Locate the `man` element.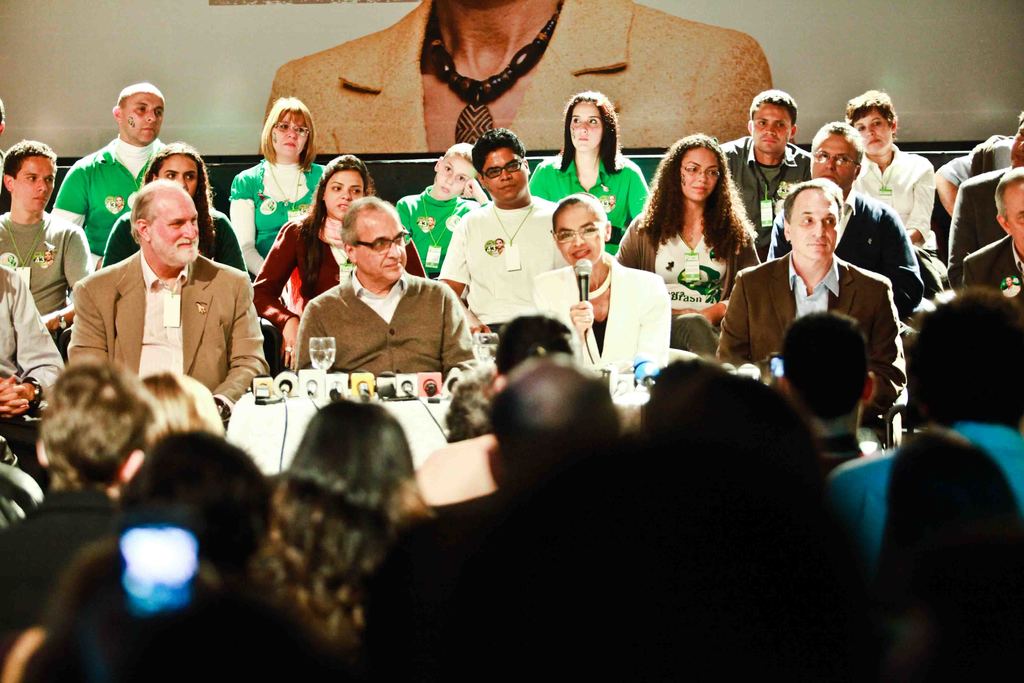
Element bbox: [719, 90, 808, 251].
